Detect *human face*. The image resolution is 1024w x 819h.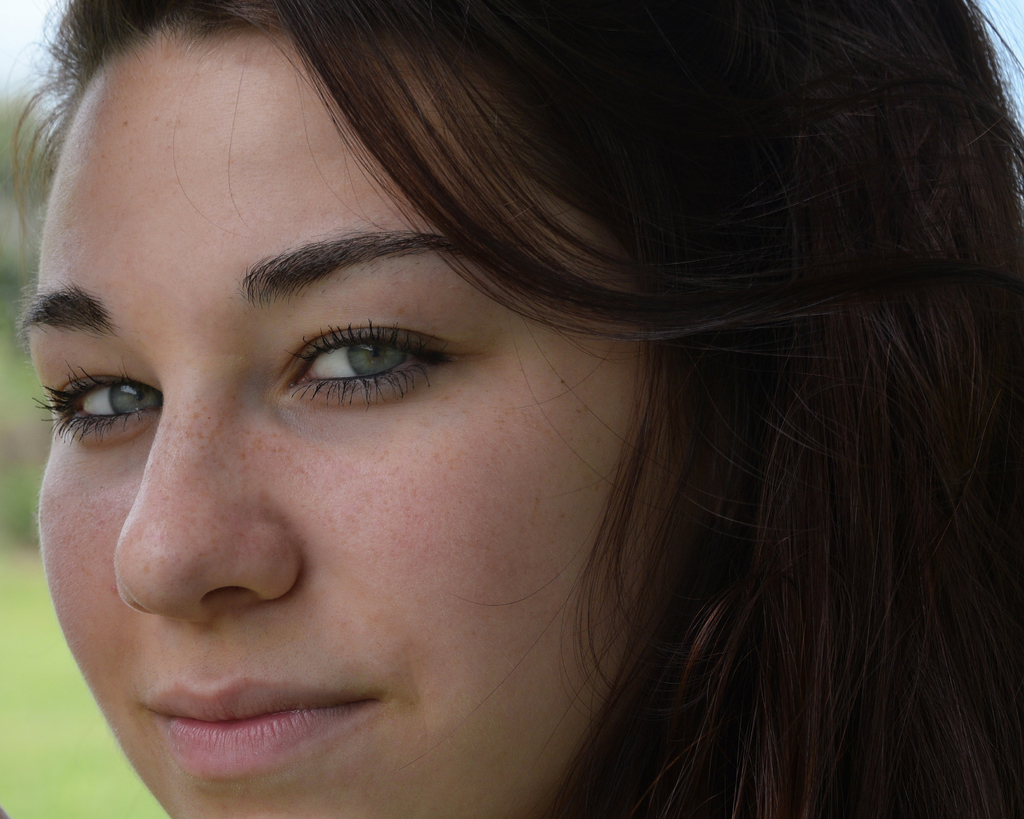
(17, 19, 670, 818).
